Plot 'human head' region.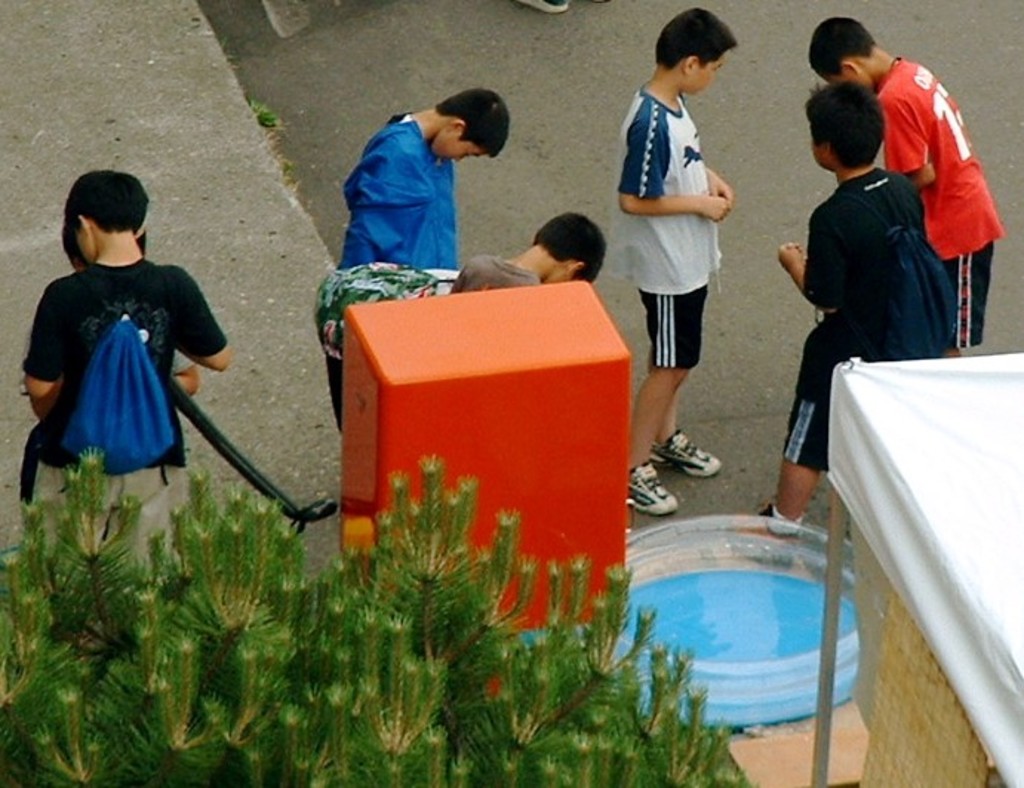
Plotted at {"left": 811, "top": 15, "right": 889, "bottom": 93}.
